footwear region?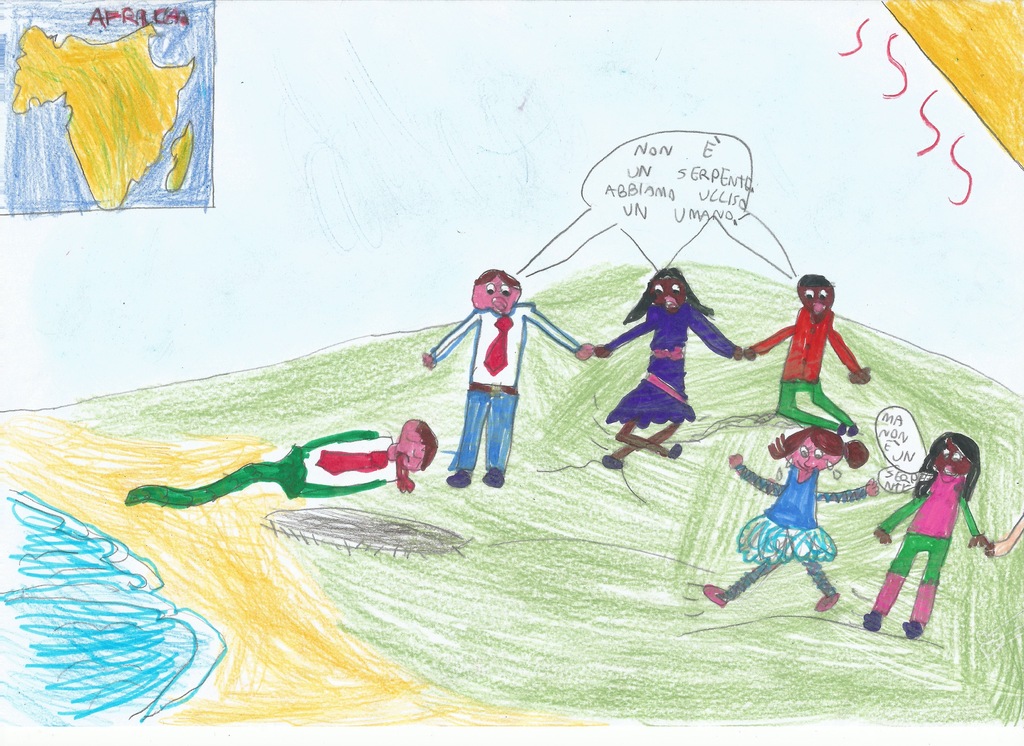
region(811, 591, 843, 613)
